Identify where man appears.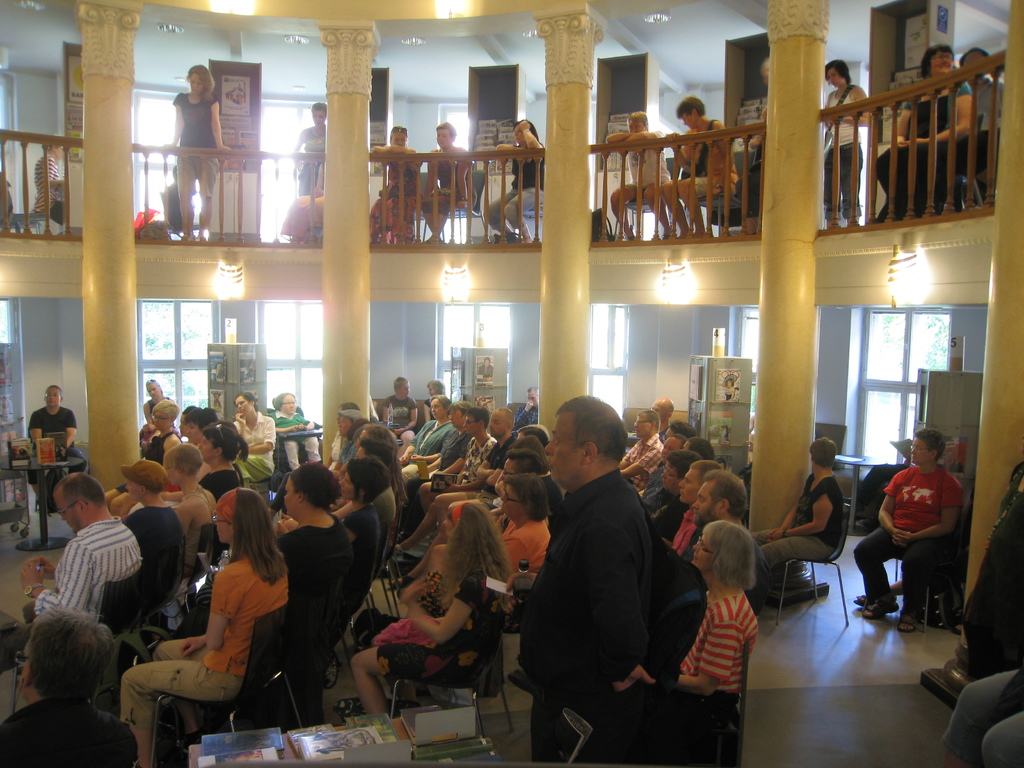
Appears at 499/394/664/765.
